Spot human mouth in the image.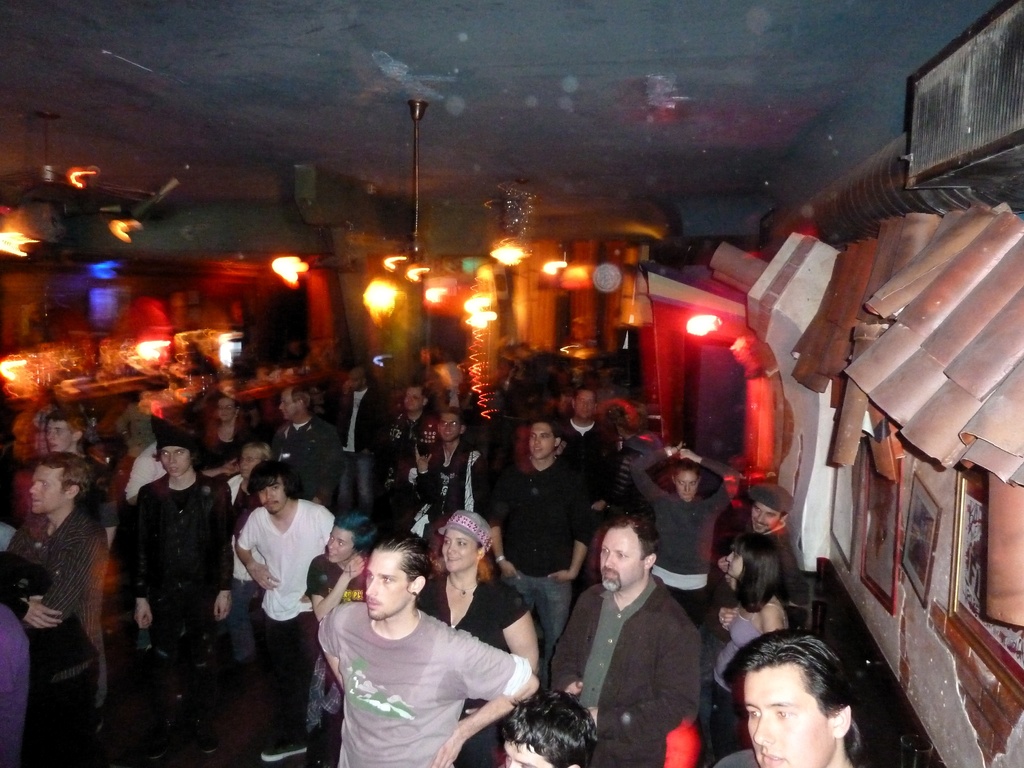
human mouth found at 268,502,276,506.
